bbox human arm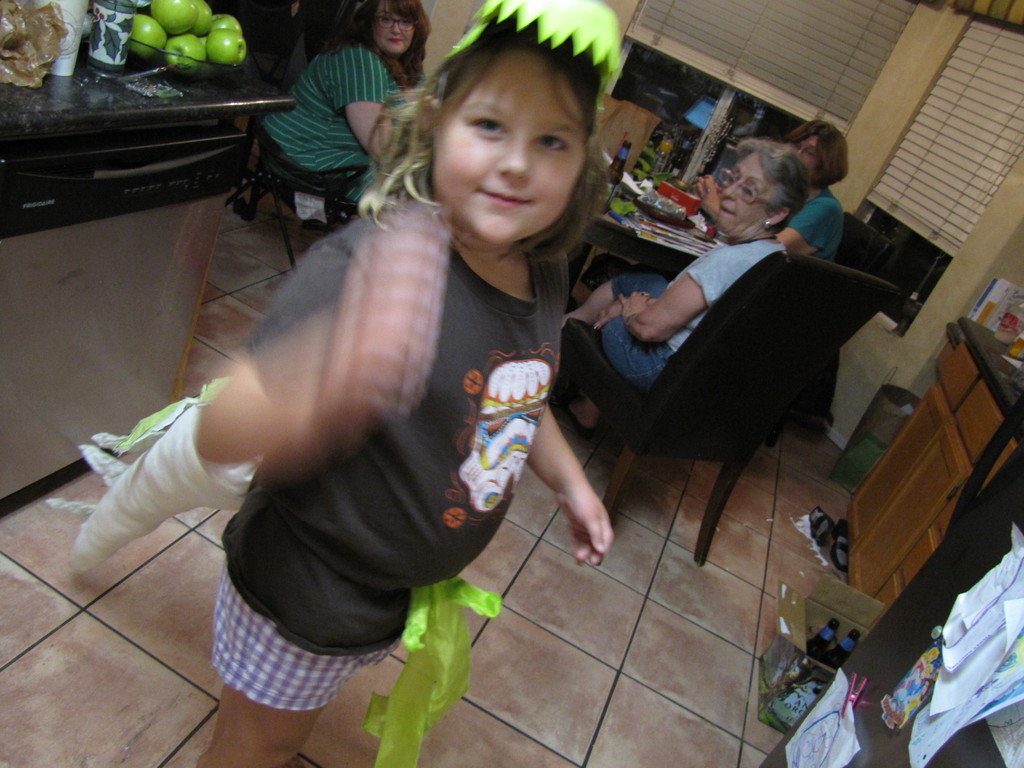
188,205,452,481
